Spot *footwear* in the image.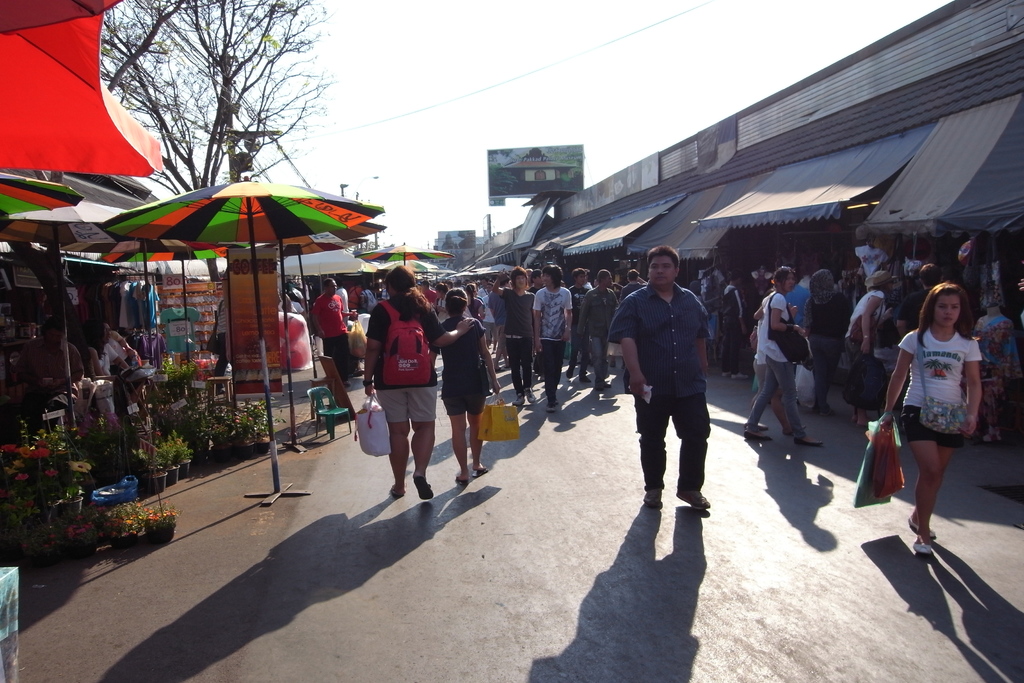
*footwear* found at (745, 420, 771, 426).
